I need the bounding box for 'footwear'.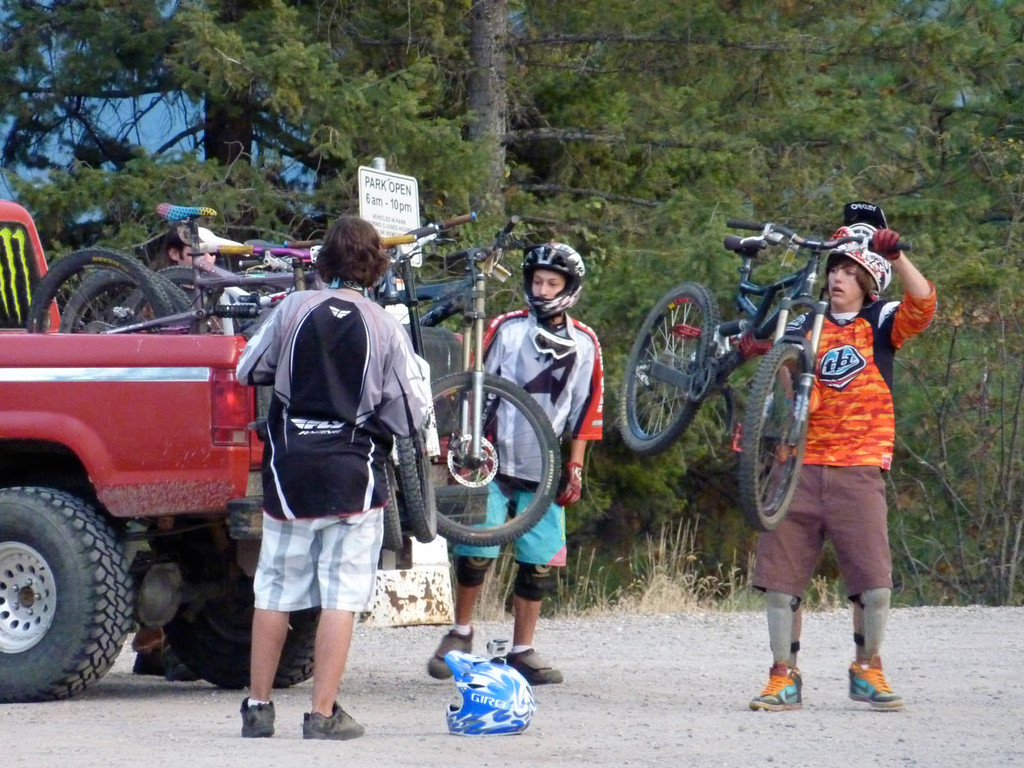
Here it is: (x1=846, y1=653, x2=904, y2=712).
